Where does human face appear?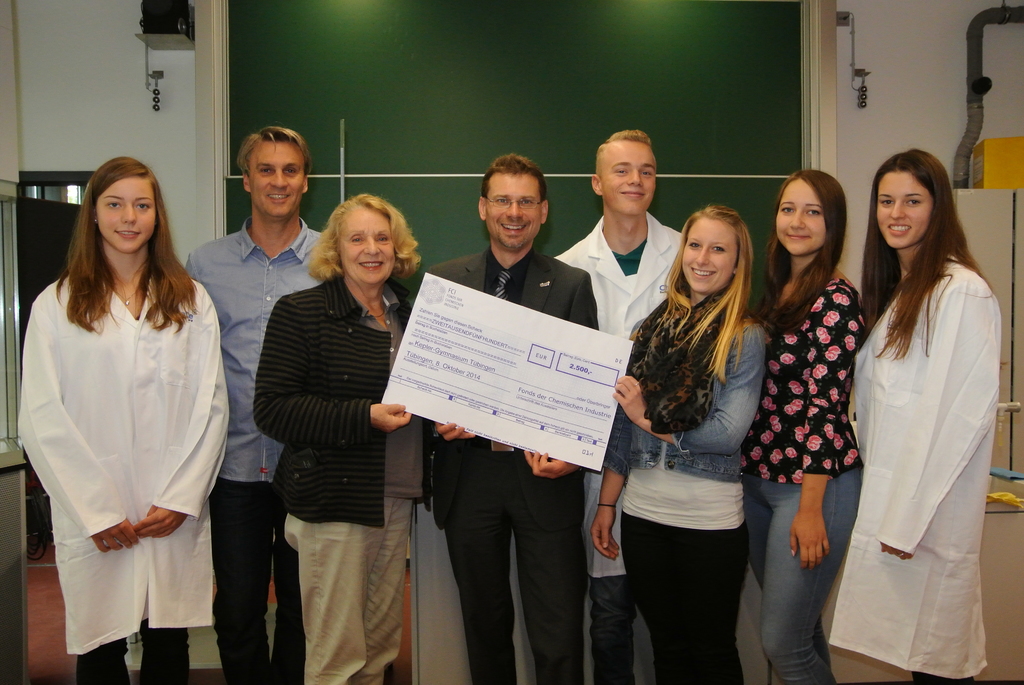
Appears at 95,180,158,253.
